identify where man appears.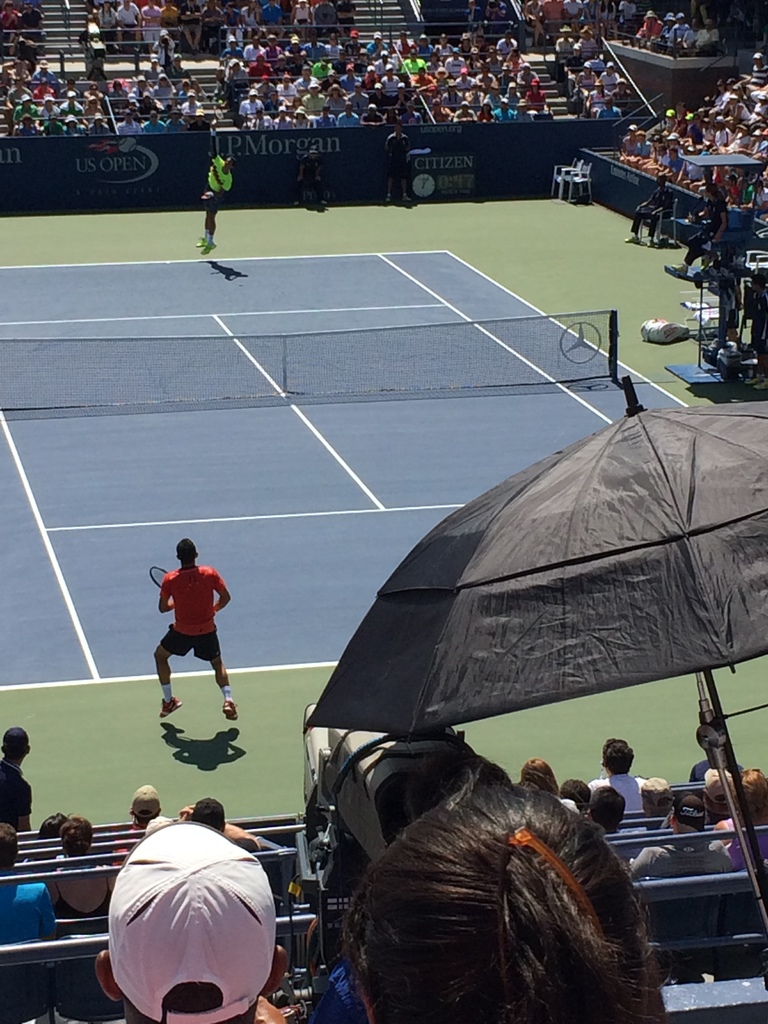
Appears at region(597, 95, 623, 115).
